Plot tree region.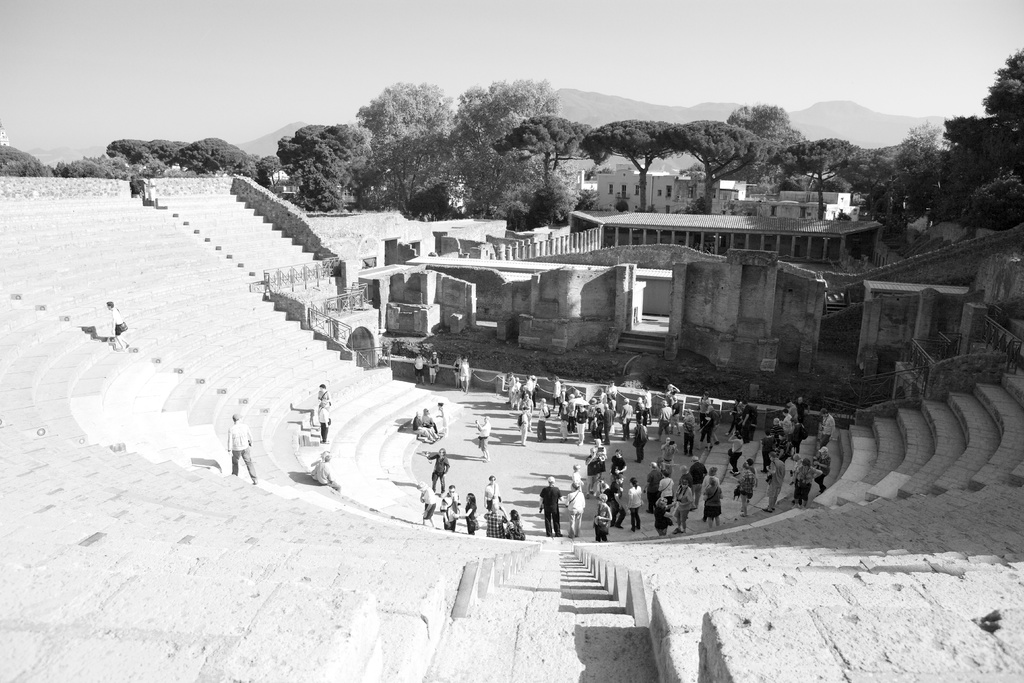
Plotted at x1=982 y1=47 x2=1023 y2=144.
